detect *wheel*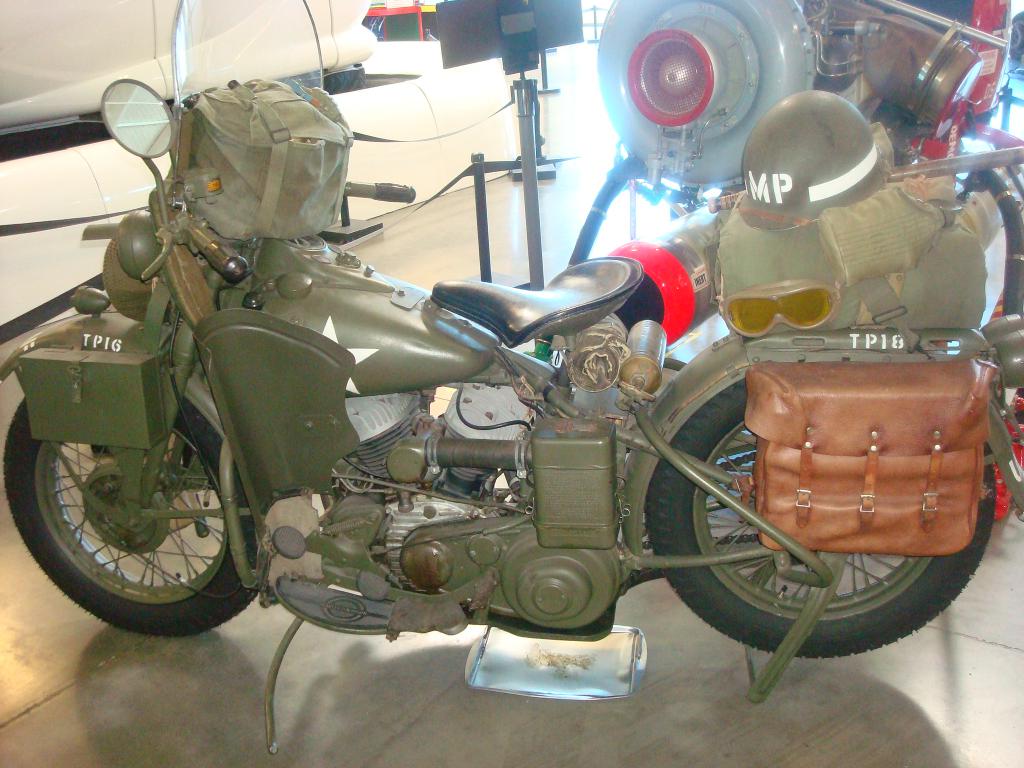
634:364:1008:663
